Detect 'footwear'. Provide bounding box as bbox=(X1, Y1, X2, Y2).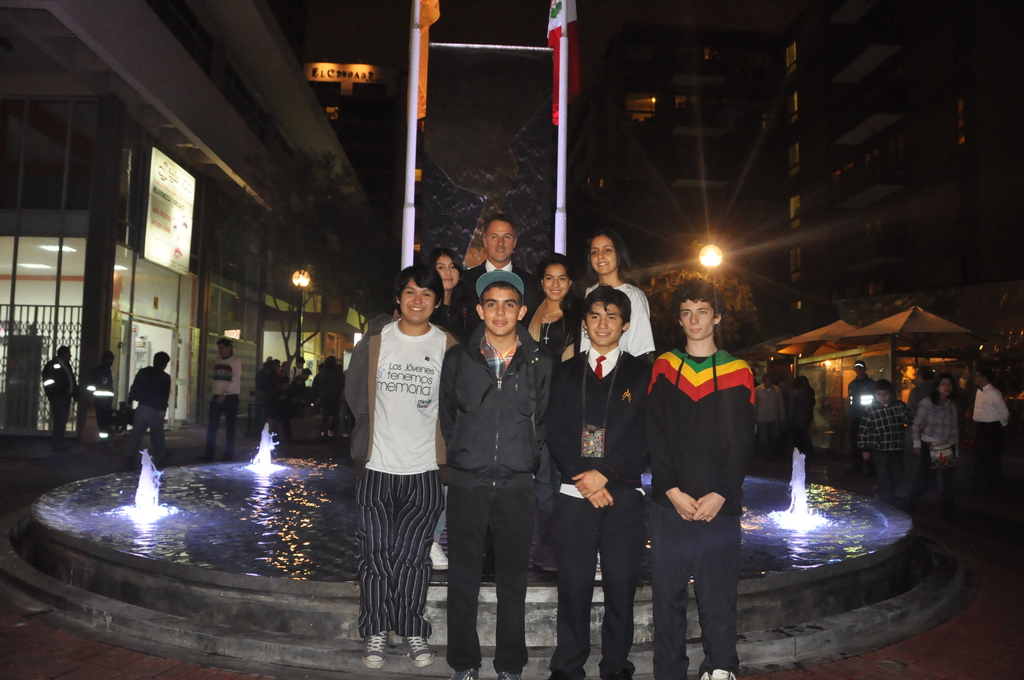
bbox=(456, 665, 479, 679).
